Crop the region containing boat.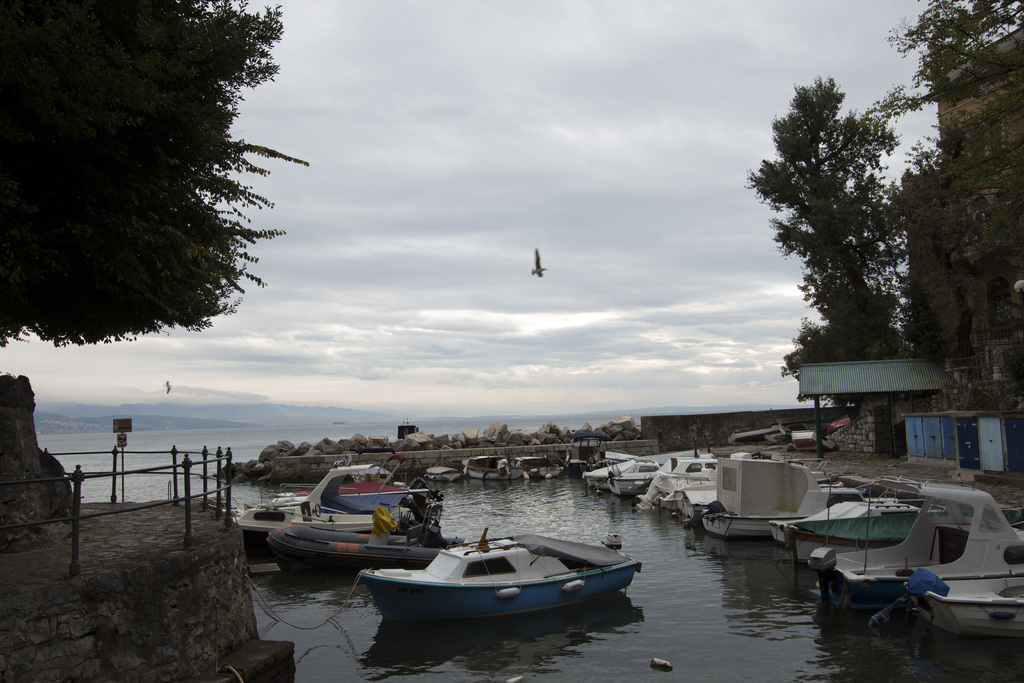
Crop region: x1=708, y1=512, x2=790, y2=532.
